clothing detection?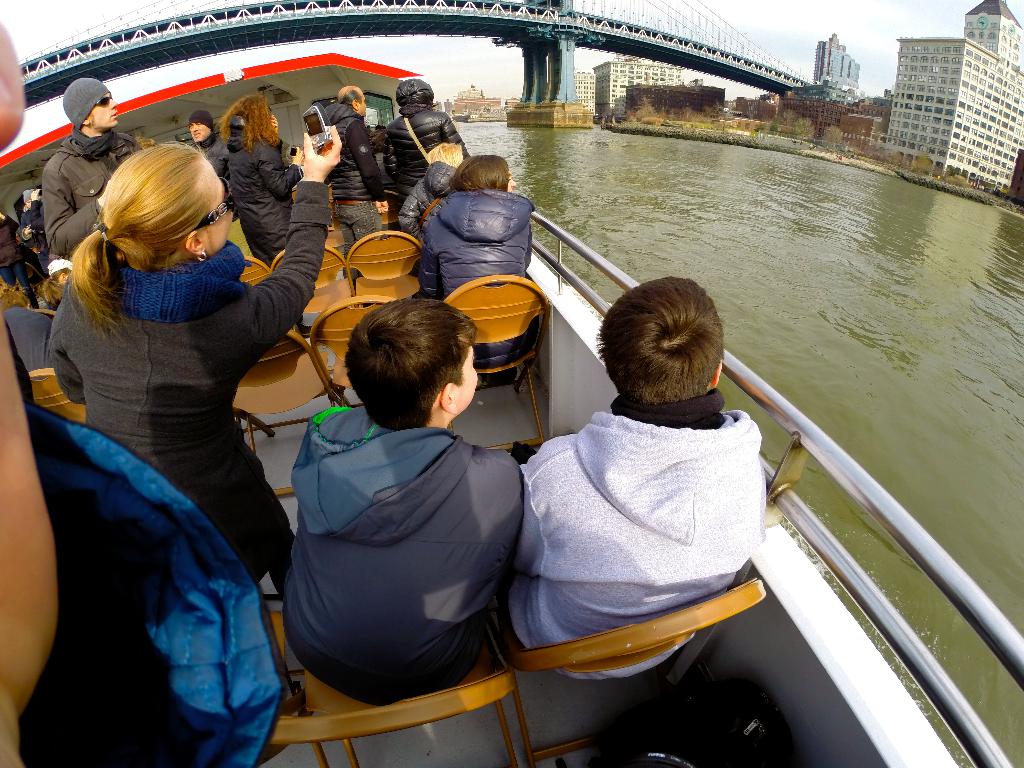
{"x1": 212, "y1": 142, "x2": 289, "y2": 252}
